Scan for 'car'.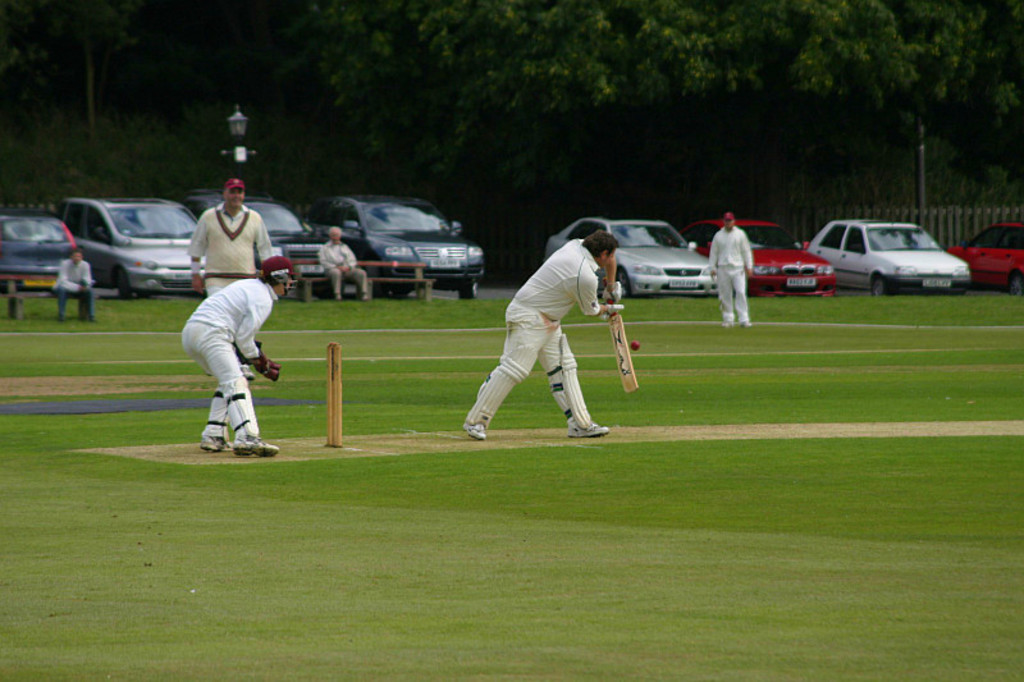
Scan result: <box>314,197,486,296</box>.
